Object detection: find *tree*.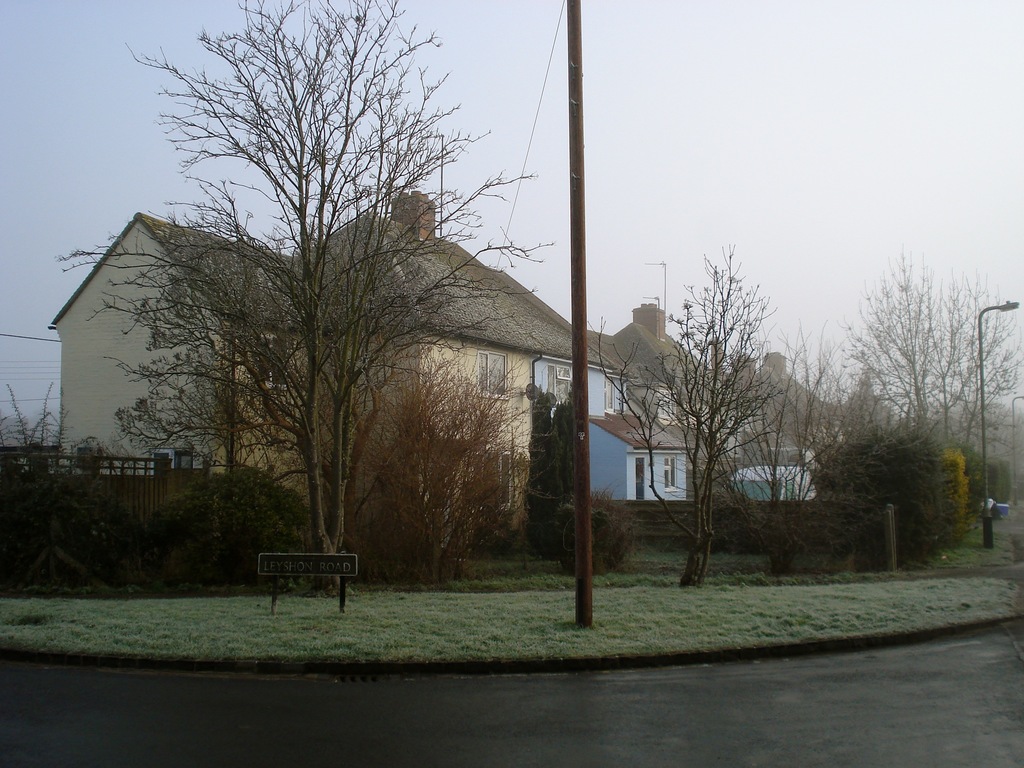
<box>827,243,1023,559</box>.
